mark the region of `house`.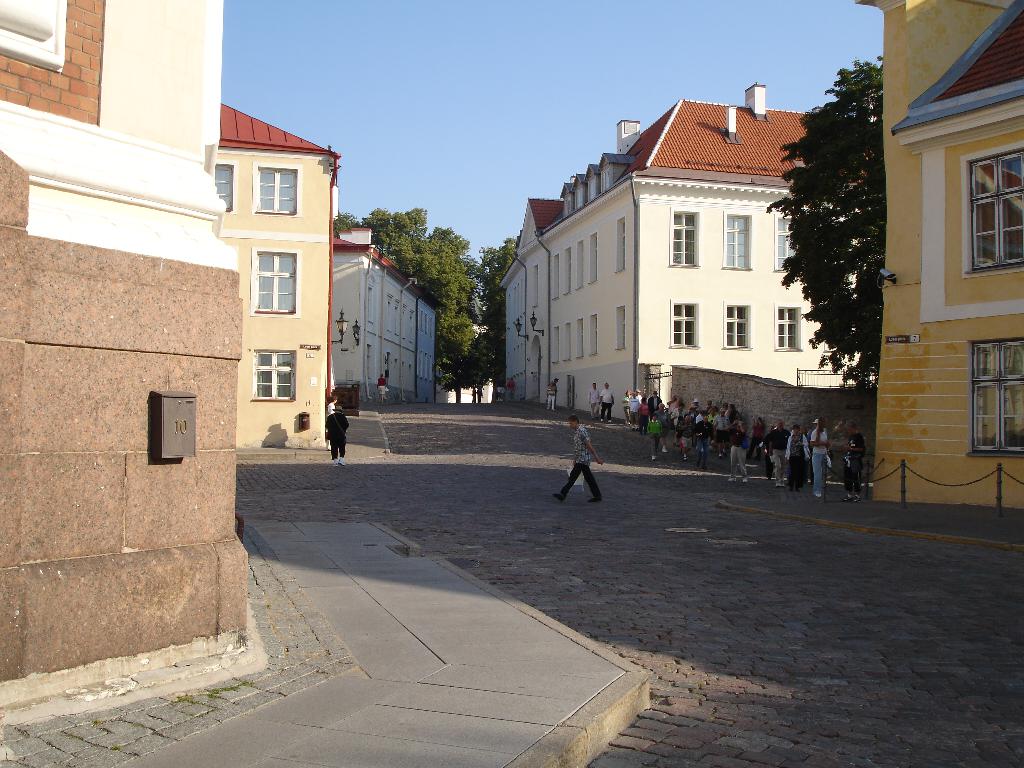
Region: rect(0, 0, 271, 708).
